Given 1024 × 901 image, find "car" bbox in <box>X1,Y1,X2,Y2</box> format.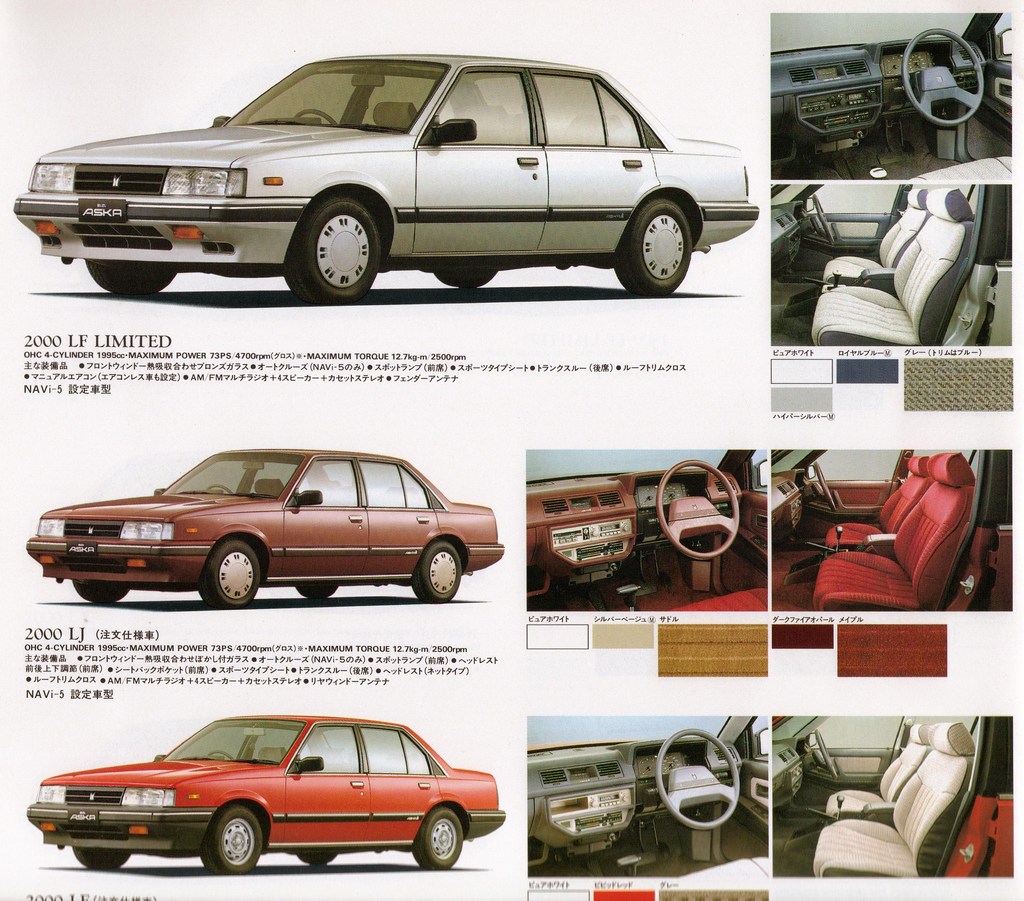
<box>28,449,507,609</box>.
